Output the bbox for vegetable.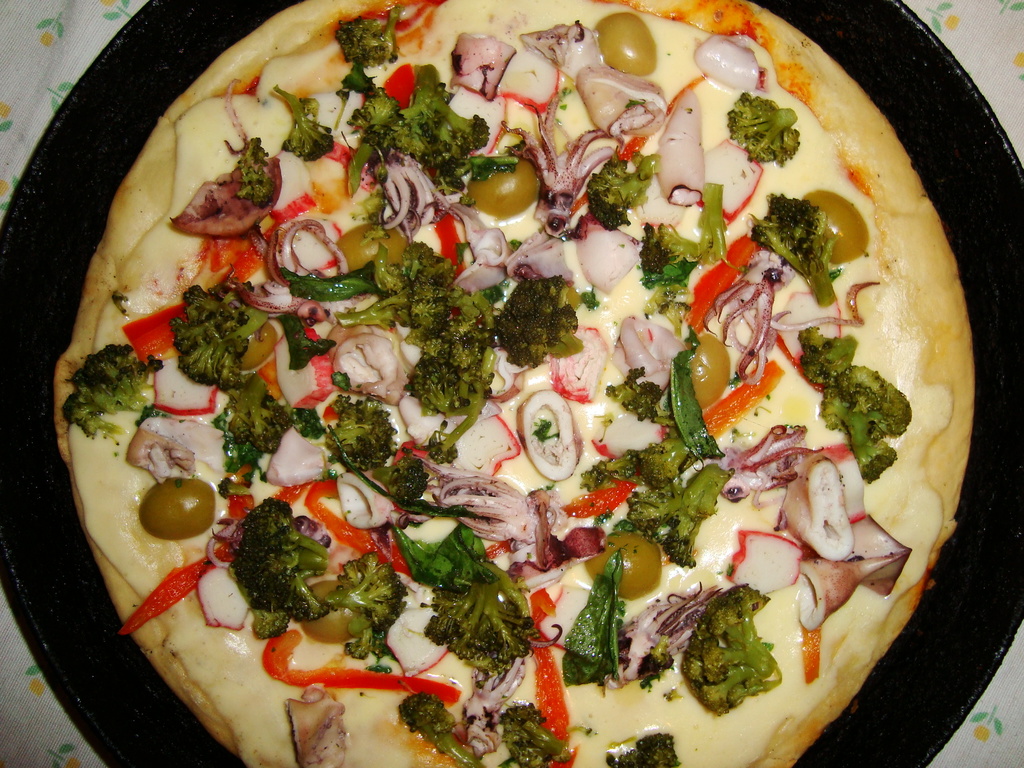
[left=287, top=259, right=395, bottom=302].
